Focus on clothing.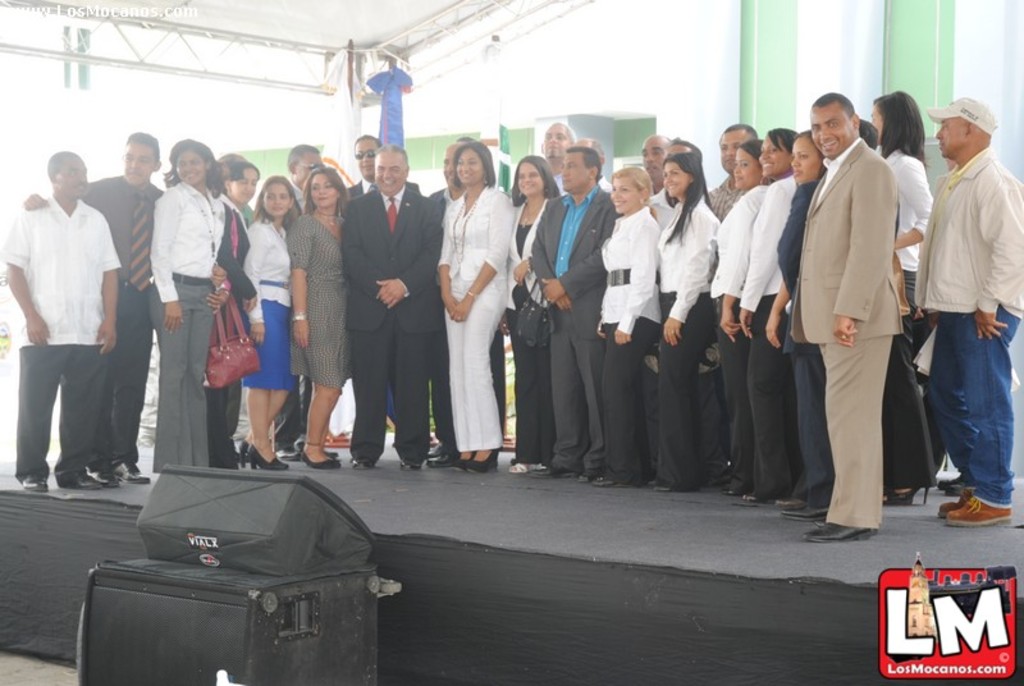
Focused at l=915, t=147, r=1023, b=504.
